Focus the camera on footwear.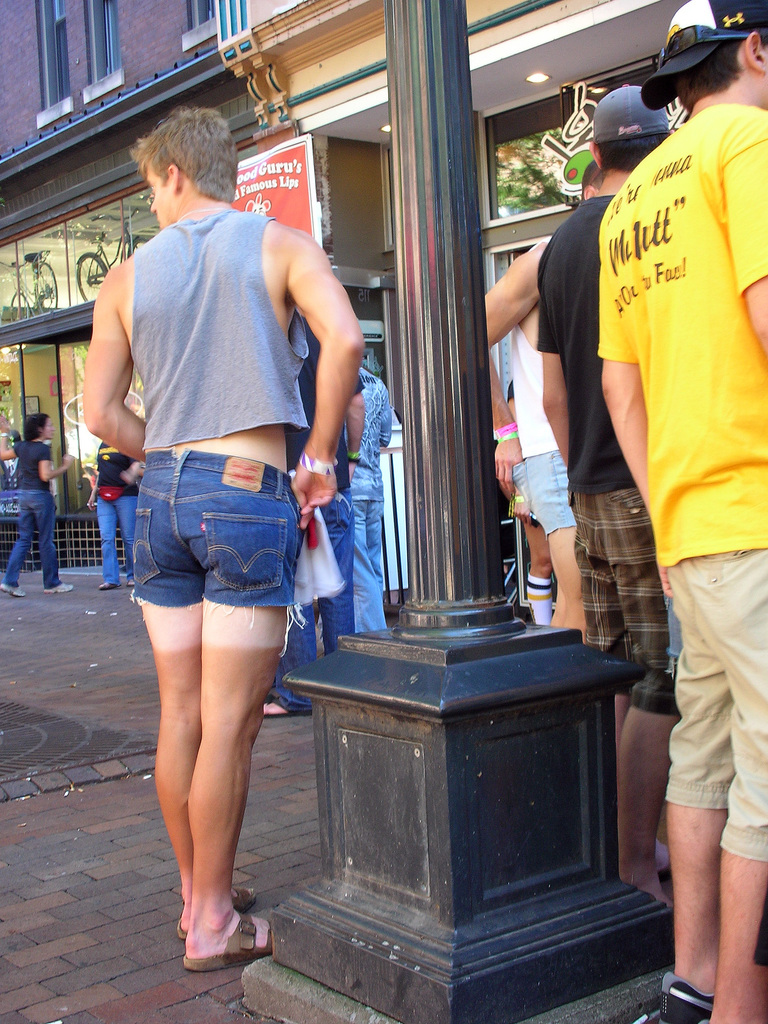
Focus region: <bbox>179, 884, 261, 941</bbox>.
